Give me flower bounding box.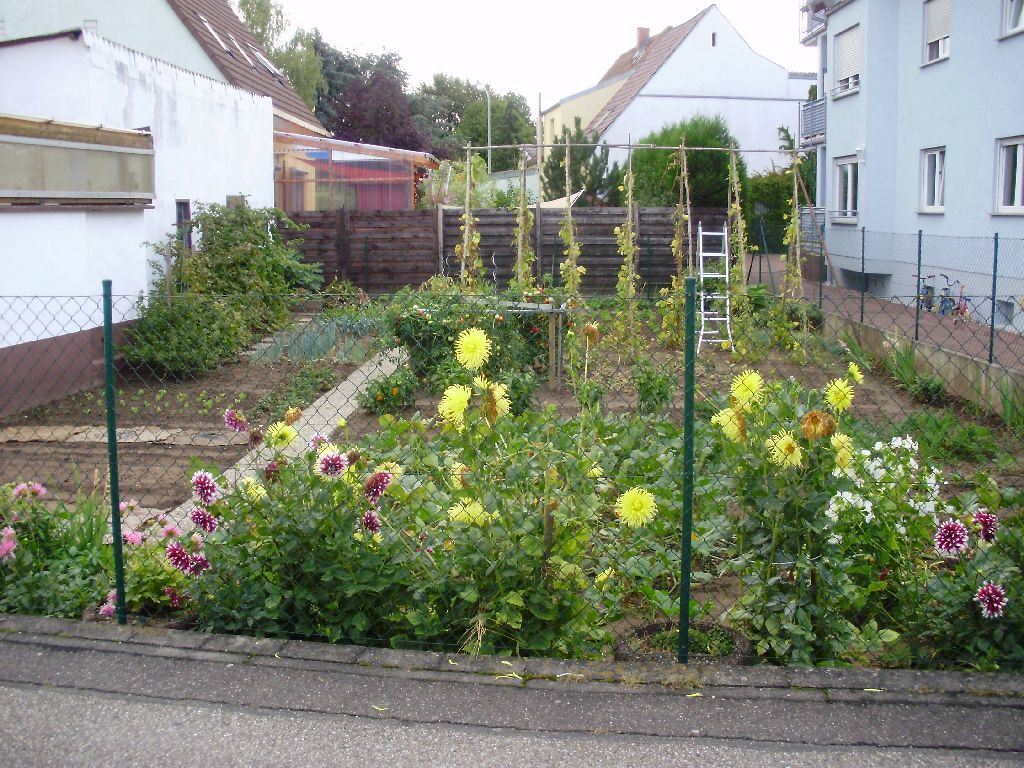
[377,459,411,486].
